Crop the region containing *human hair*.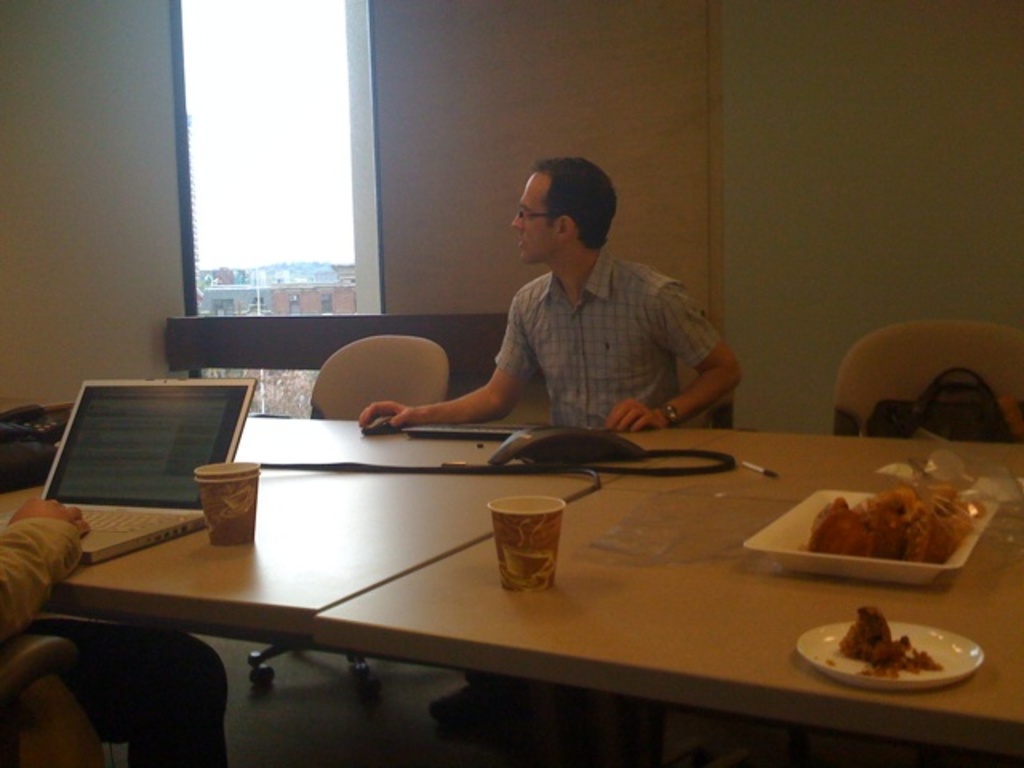
Crop region: <bbox>528, 149, 624, 253</bbox>.
